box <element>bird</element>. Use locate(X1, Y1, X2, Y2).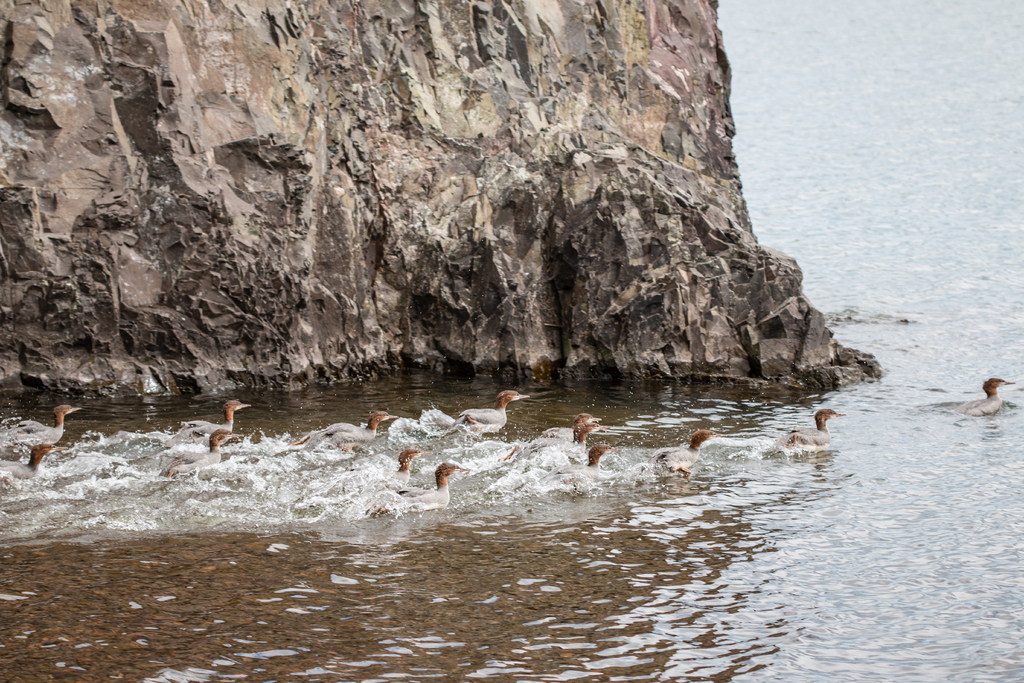
locate(528, 419, 600, 457).
